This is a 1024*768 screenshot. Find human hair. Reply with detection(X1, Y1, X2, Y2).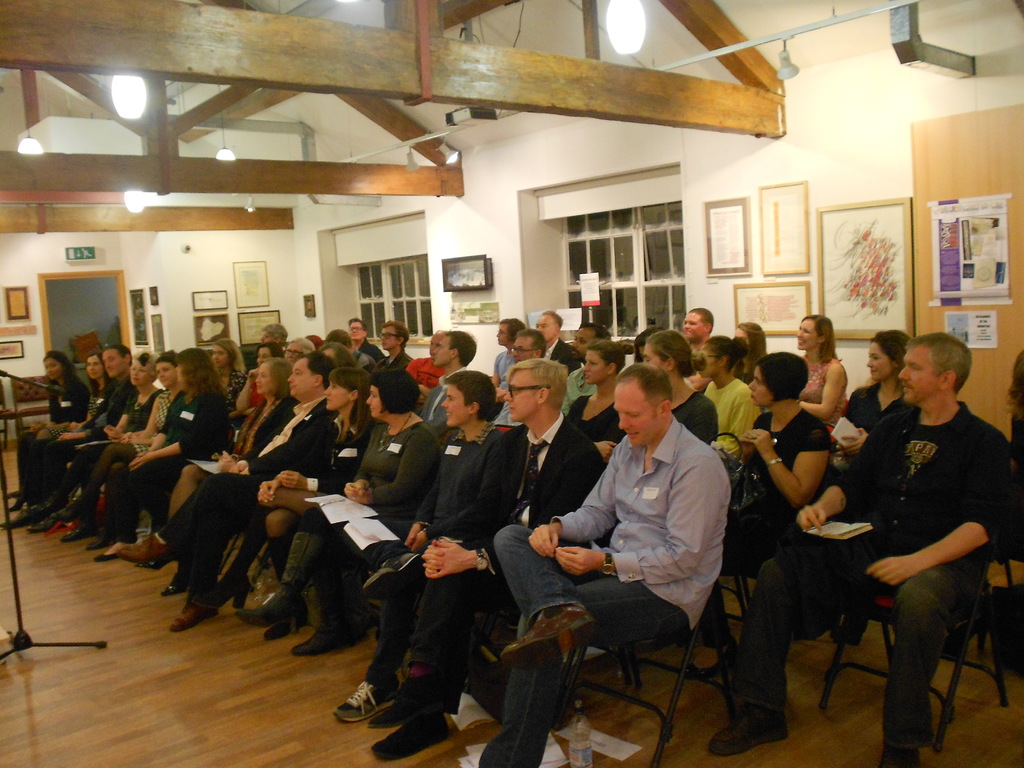
detection(608, 363, 673, 408).
